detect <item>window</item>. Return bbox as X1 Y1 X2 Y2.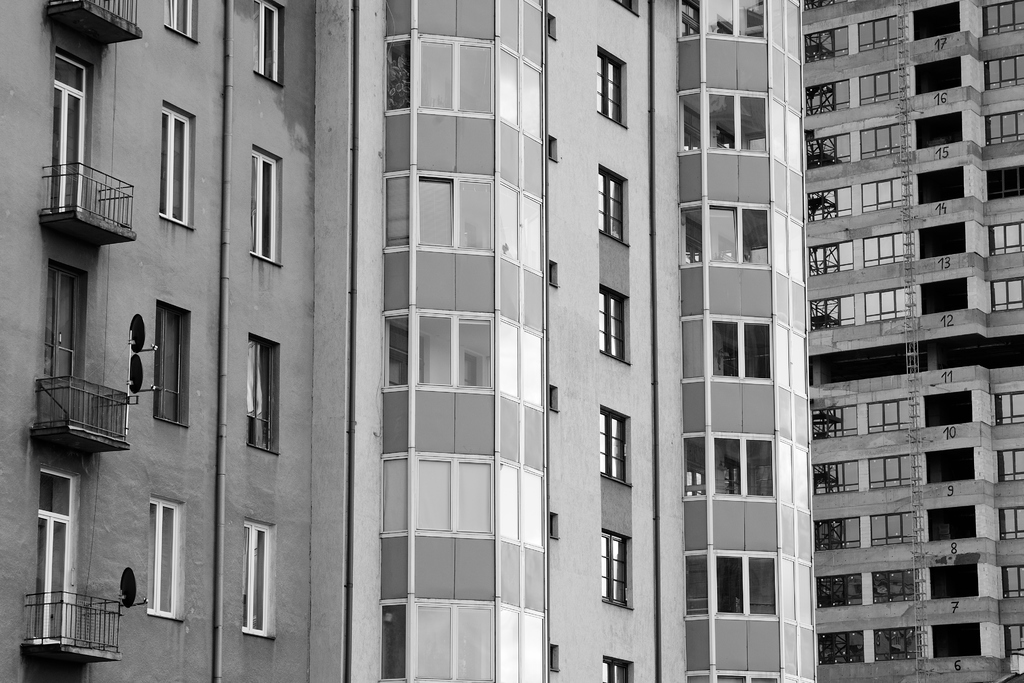
597 165 627 245.
